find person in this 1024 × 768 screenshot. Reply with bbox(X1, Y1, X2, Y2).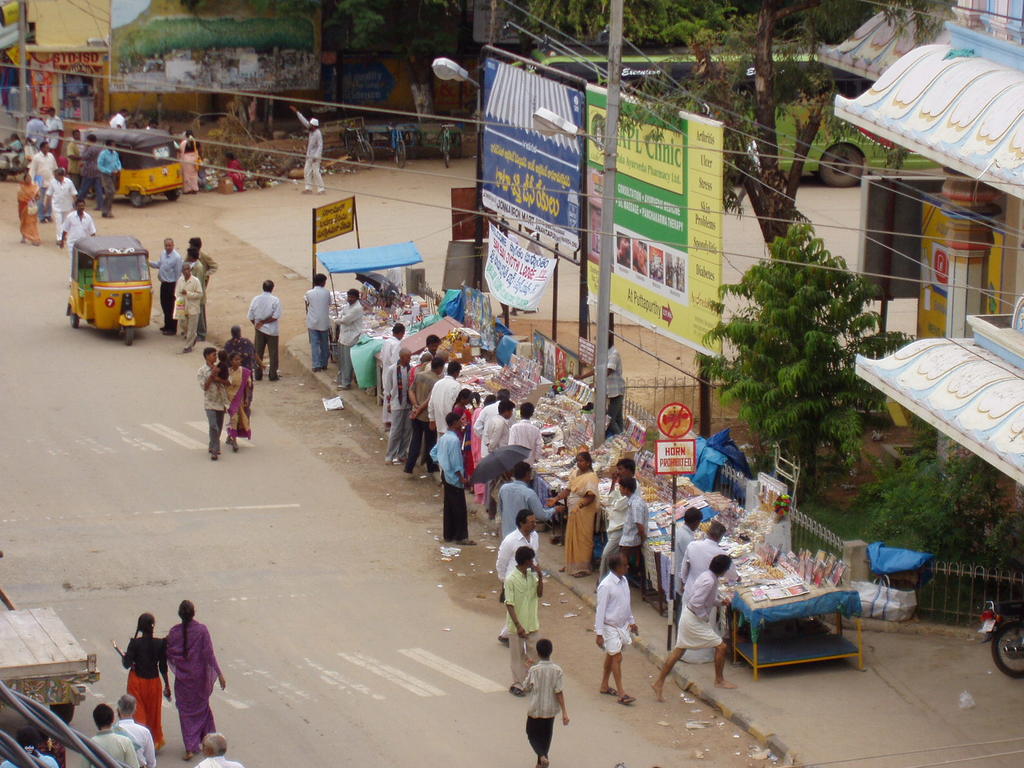
bbox(83, 702, 141, 767).
